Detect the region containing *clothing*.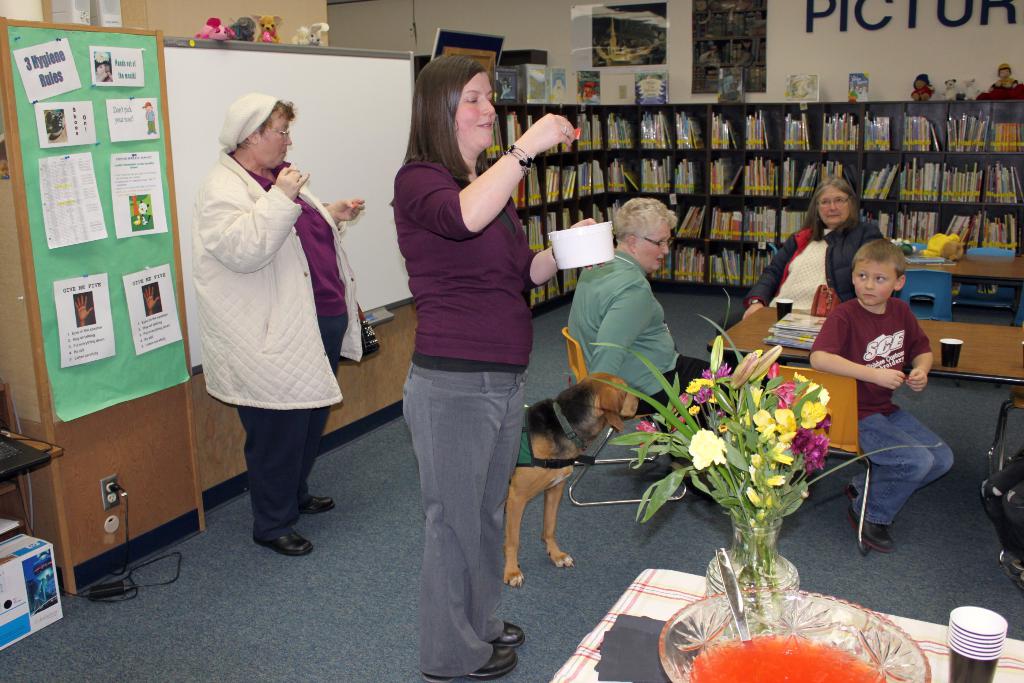
<box>199,154,356,533</box>.
